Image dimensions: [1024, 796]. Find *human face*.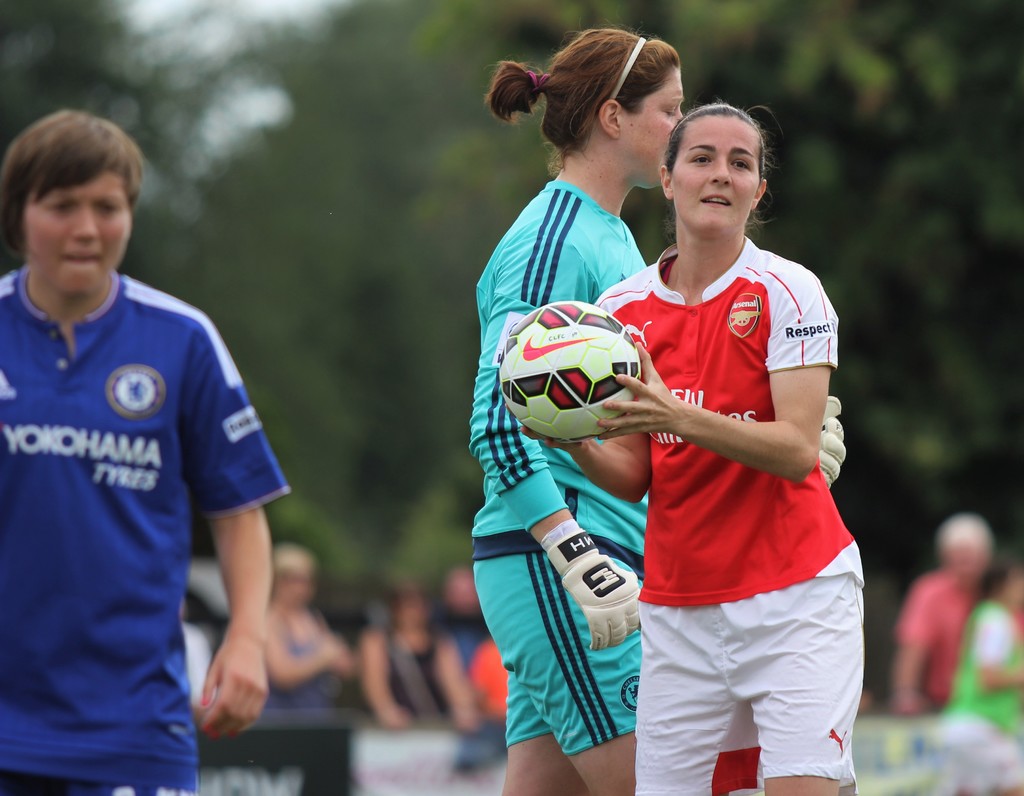
[left=28, top=173, right=132, bottom=295].
